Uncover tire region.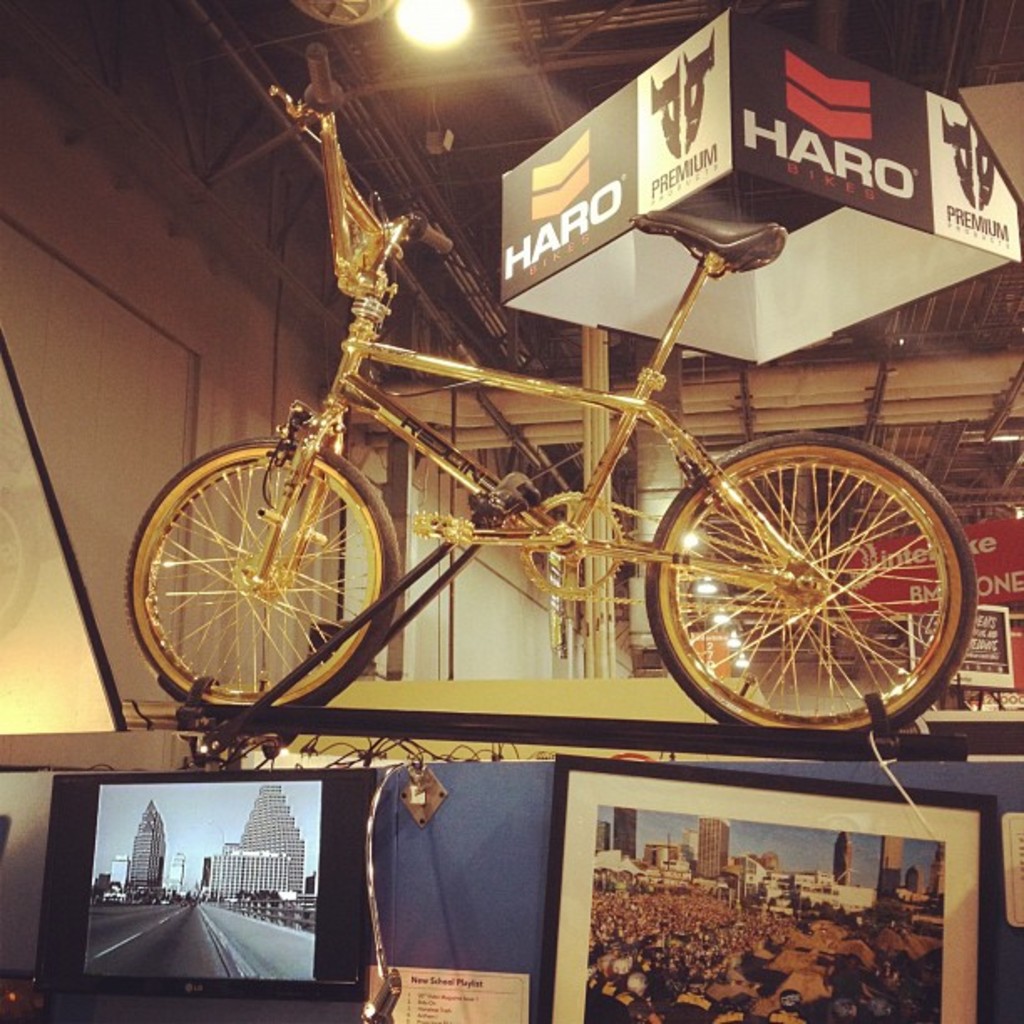
Uncovered: bbox=[646, 432, 986, 746].
